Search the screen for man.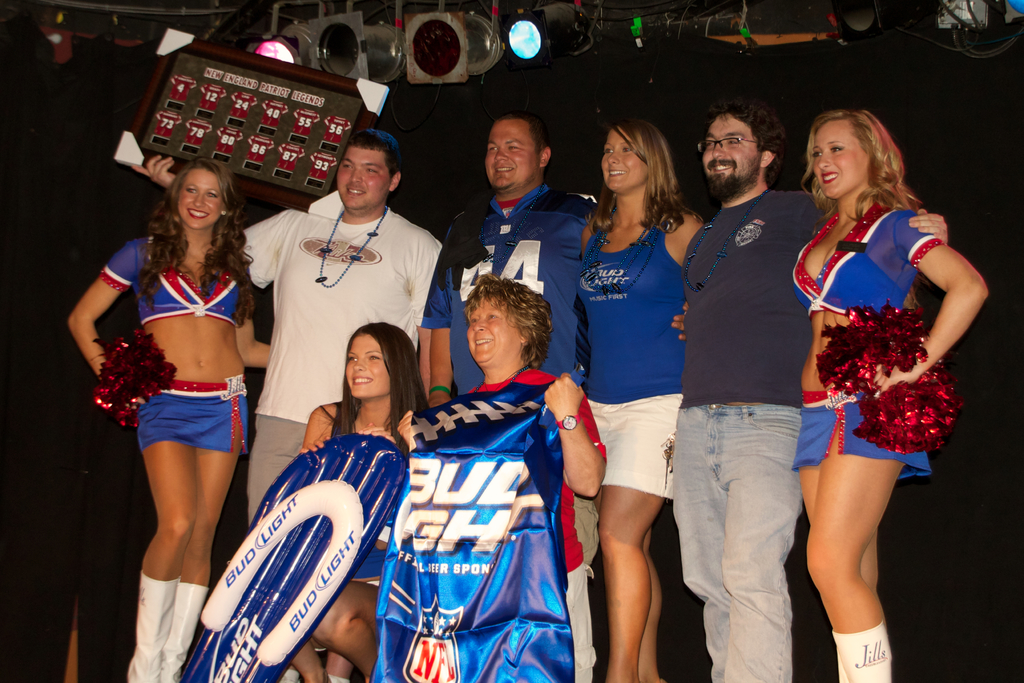
Found at 415 113 690 409.
